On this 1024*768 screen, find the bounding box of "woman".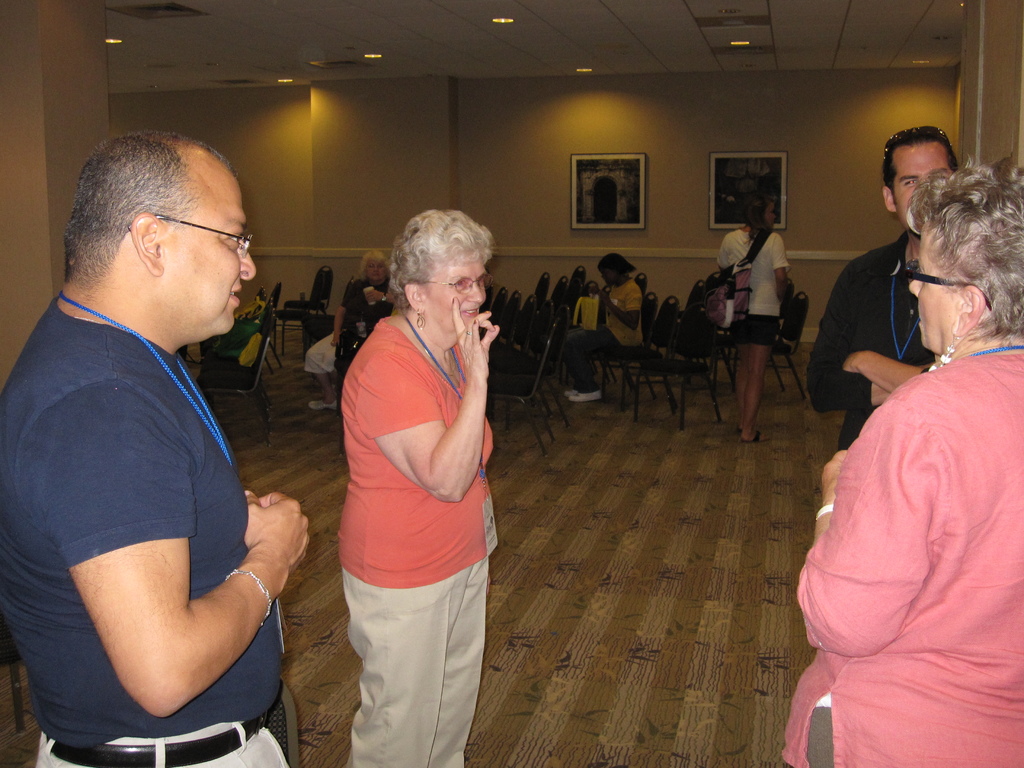
Bounding box: <box>781,129,1009,767</box>.
